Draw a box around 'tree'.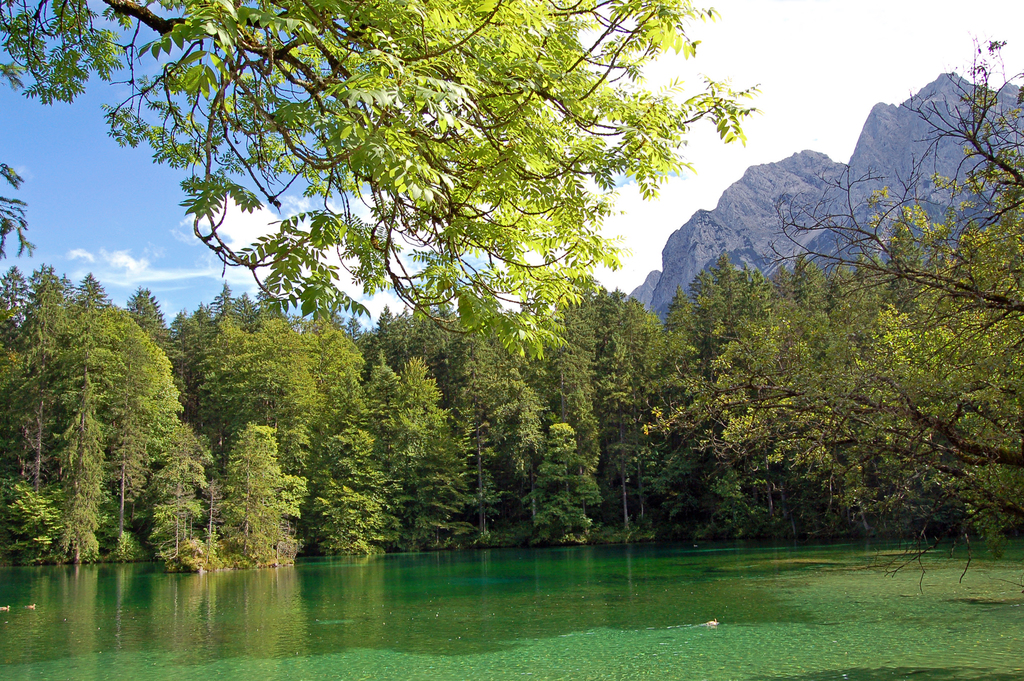
x1=674 y1=24 x2=1023 y2=468.
